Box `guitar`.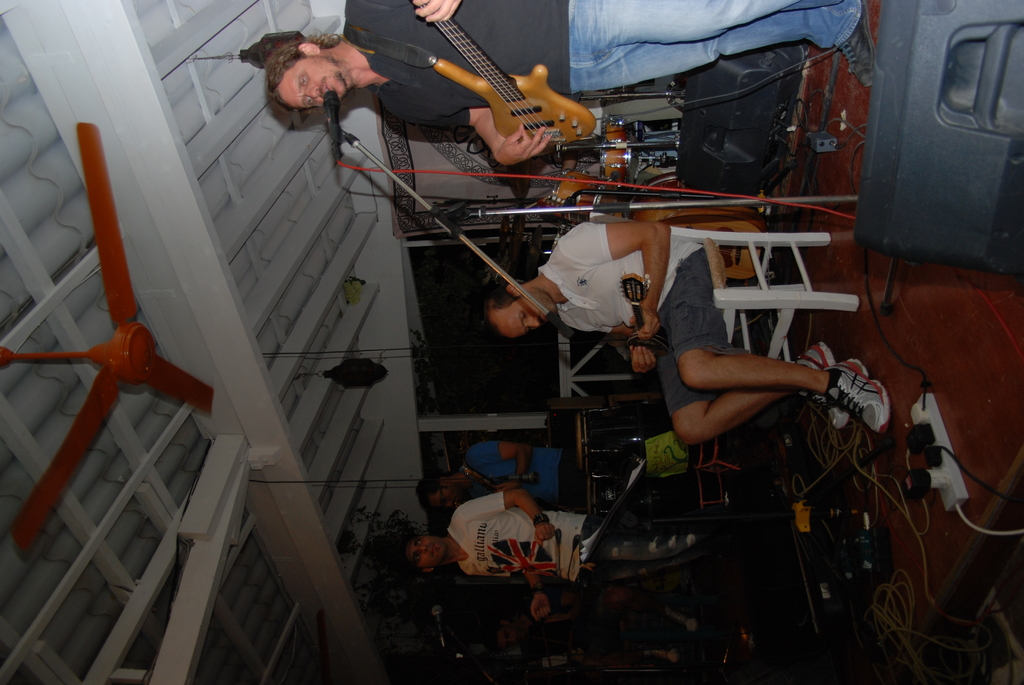
box=[614, 272, 669, 364].
